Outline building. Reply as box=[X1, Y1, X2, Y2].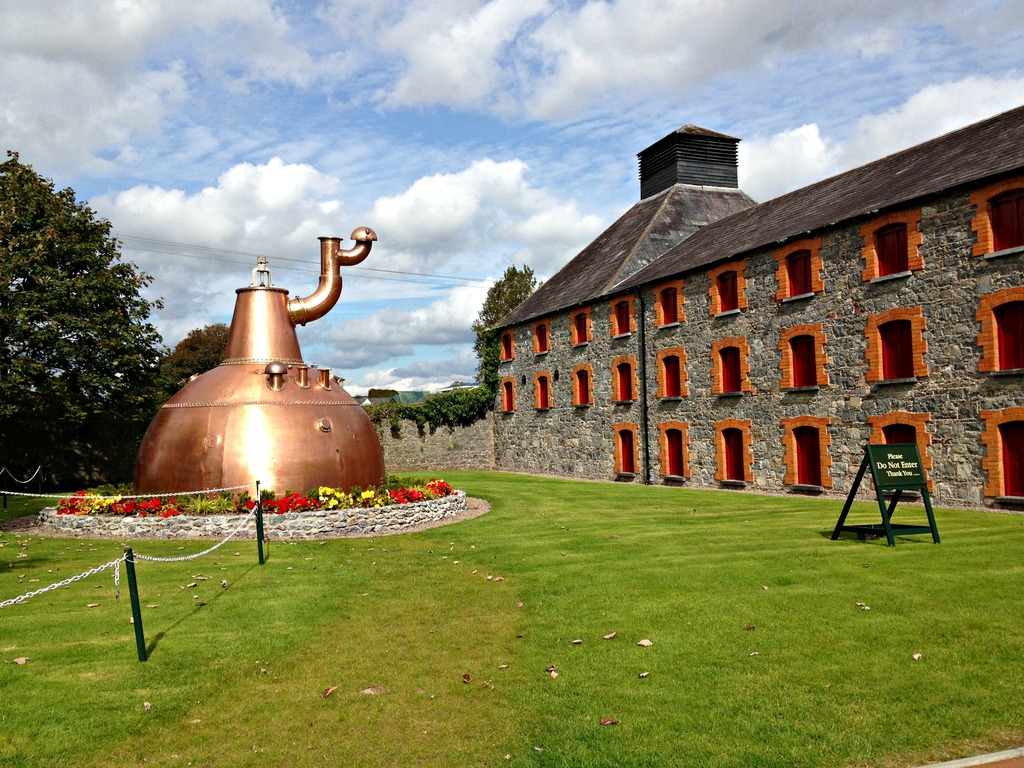
box=[484, 101, 1023, 514].
